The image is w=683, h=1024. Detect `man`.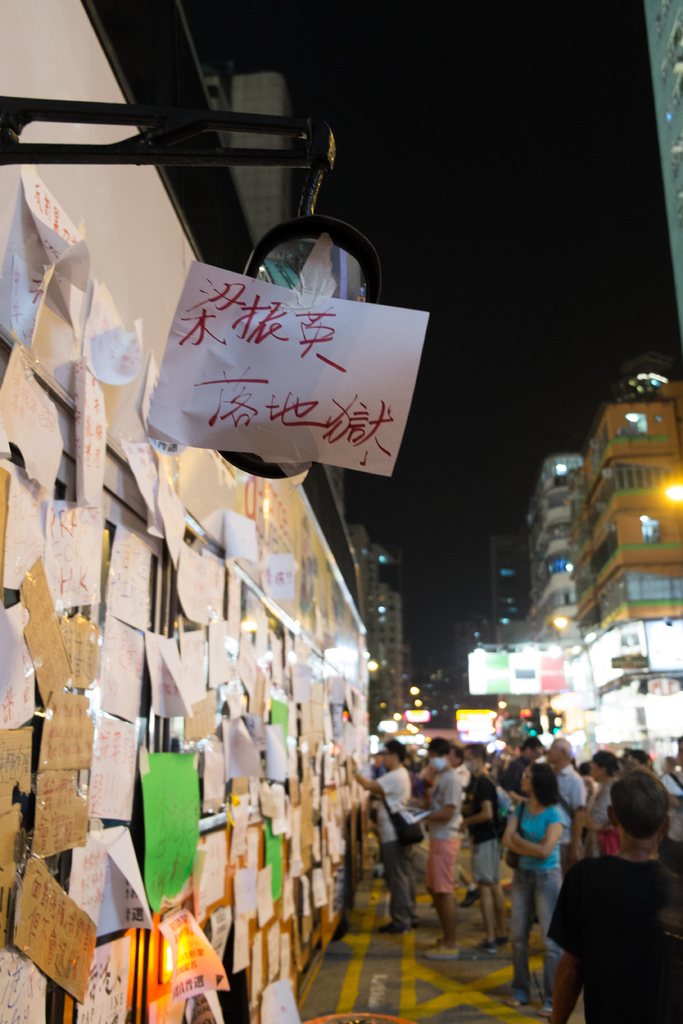
Detection: x1=407 y1=726 x2=470 y2=963.
